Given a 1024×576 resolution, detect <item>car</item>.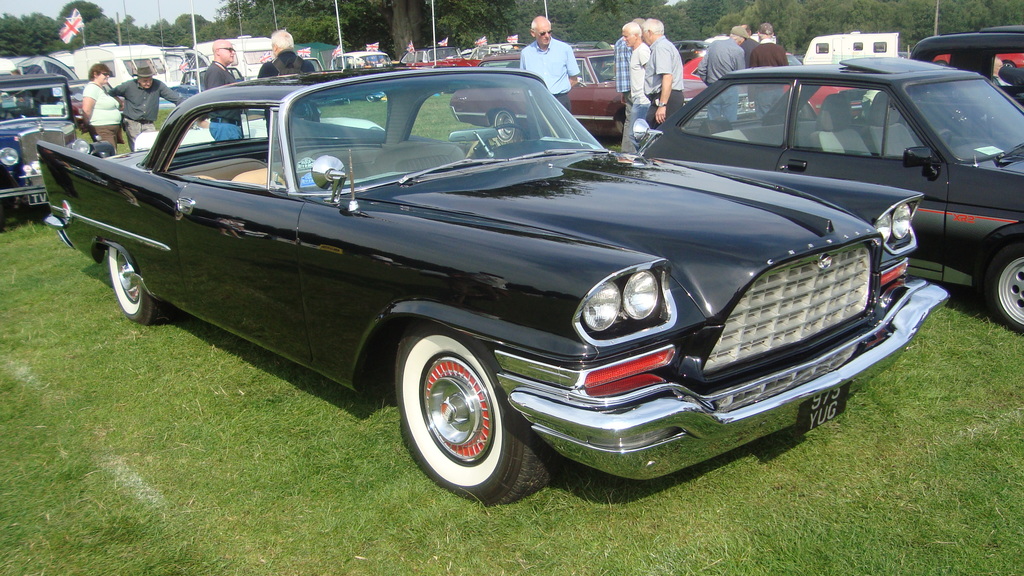
{"x1": 303, "y1": 56, "x2": 348, "y2": 106}.
